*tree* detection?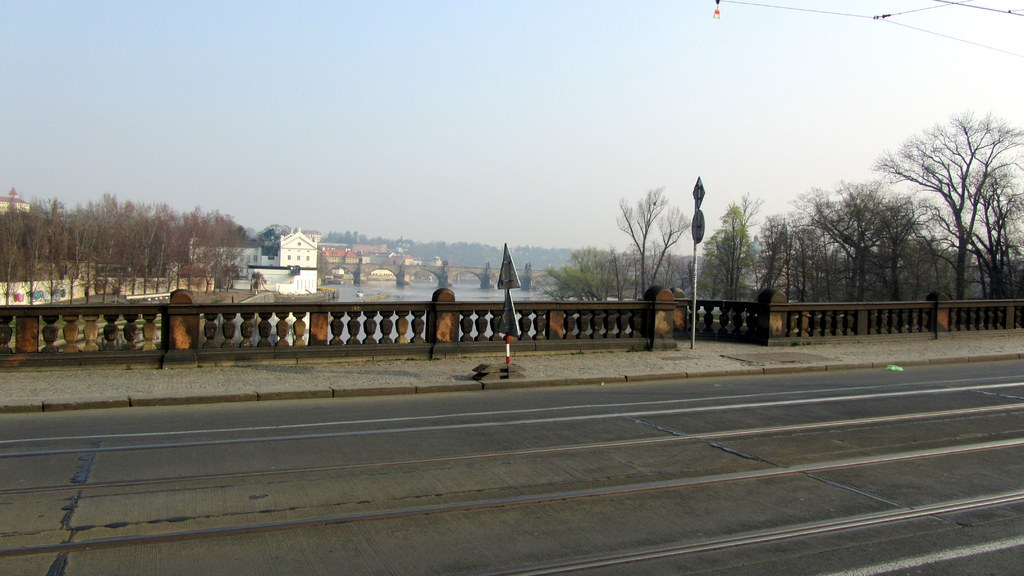
{"left": 614, "top": 184, "right": 693, "bottom": 296}
